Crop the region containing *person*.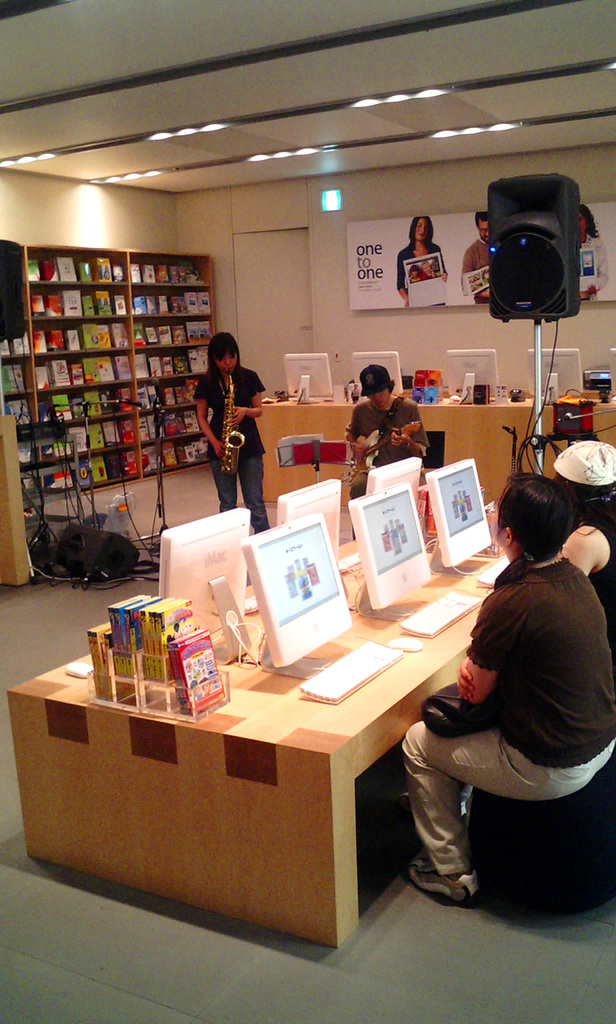
Crop region: 421,259,437,282.
